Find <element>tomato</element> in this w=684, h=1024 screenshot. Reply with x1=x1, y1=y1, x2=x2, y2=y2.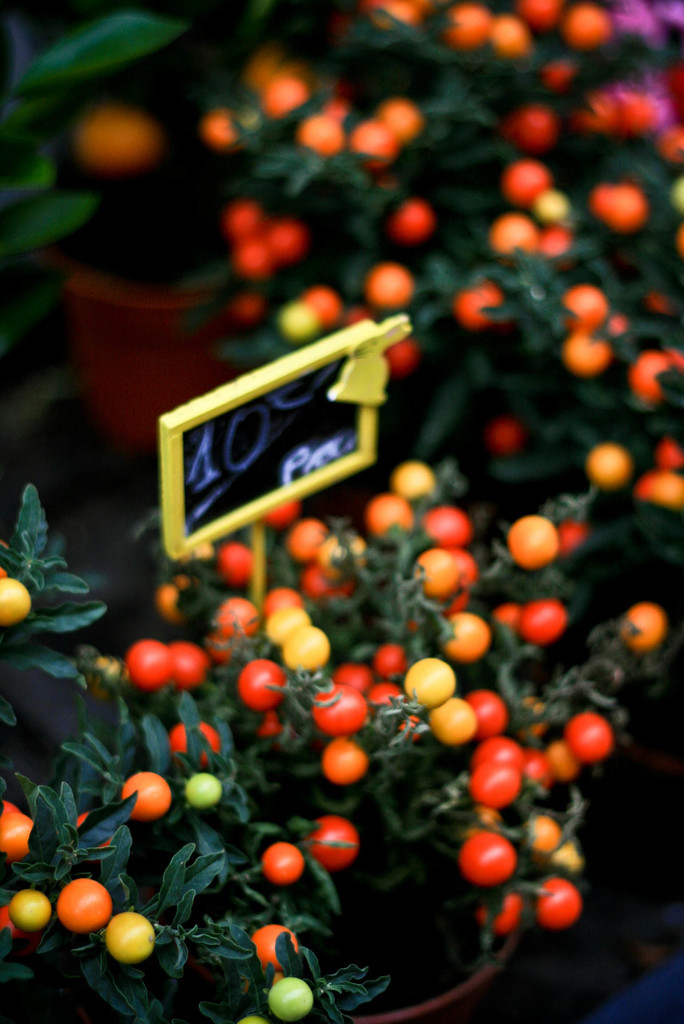
x1=2, y1=805, x2=47, y2=854.
